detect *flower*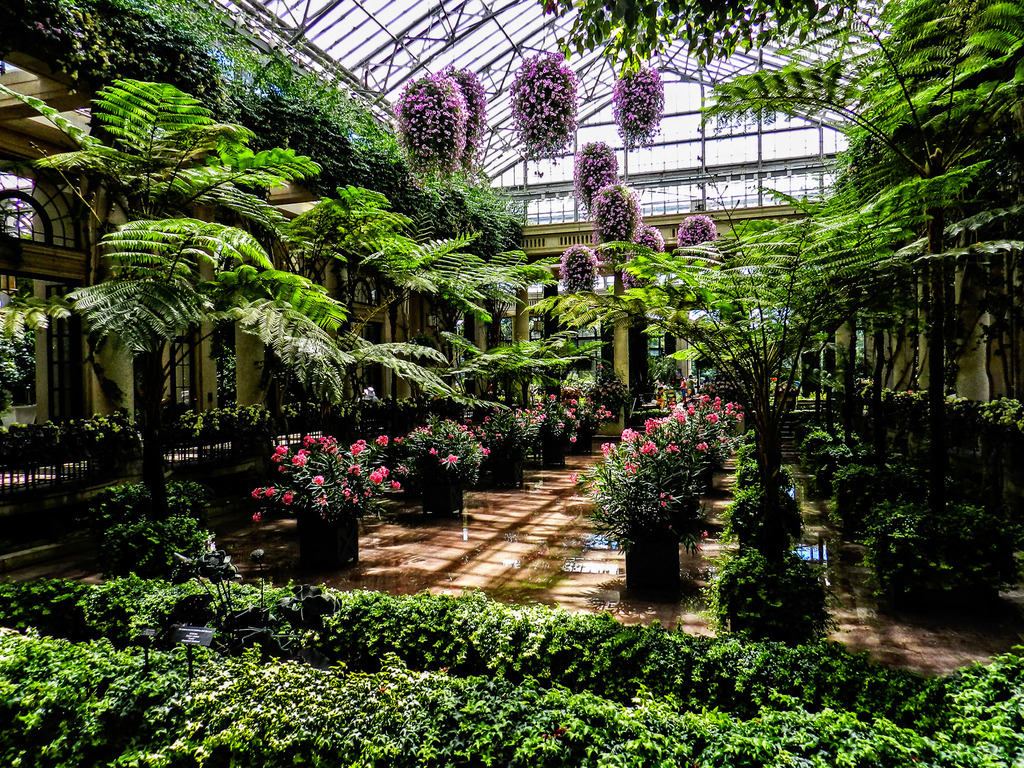
detection(660, 501, 667, 508)
